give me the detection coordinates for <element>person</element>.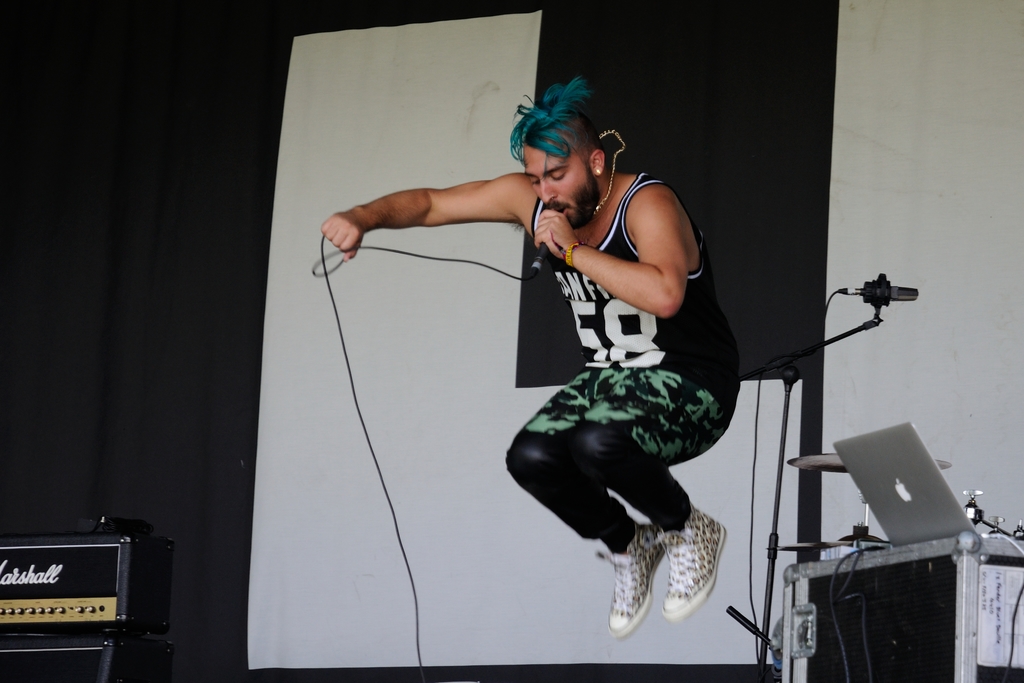
<box>320,73,745,643</box>.
